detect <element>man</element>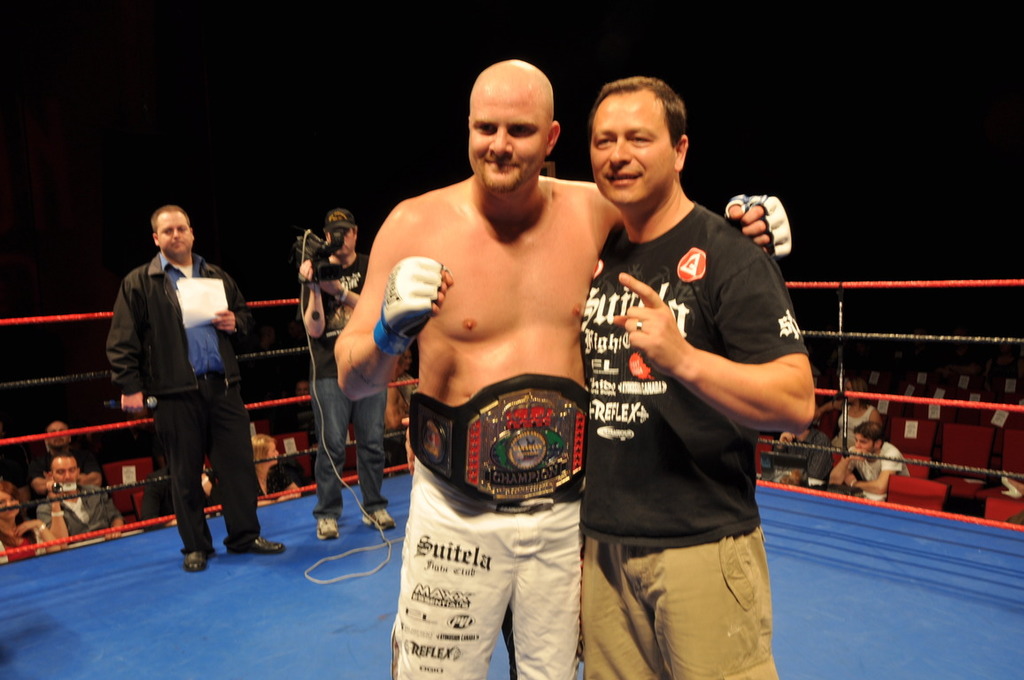
select_region(576, 75, 826, 672)
